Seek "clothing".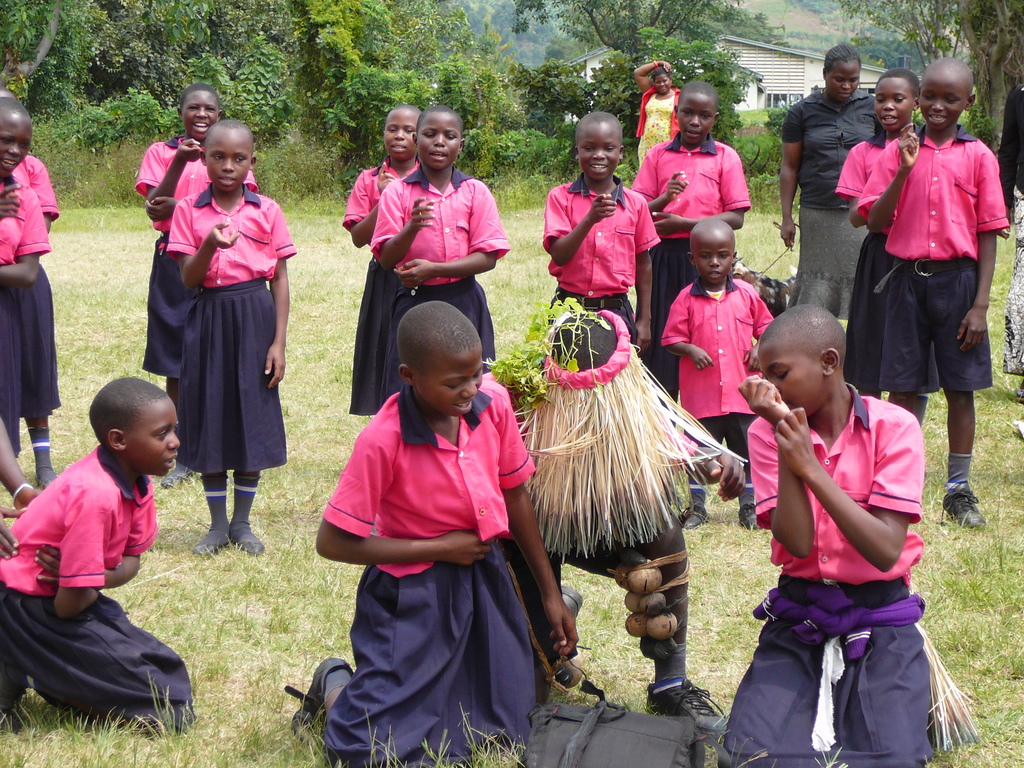
338, 155, 420, 415.
